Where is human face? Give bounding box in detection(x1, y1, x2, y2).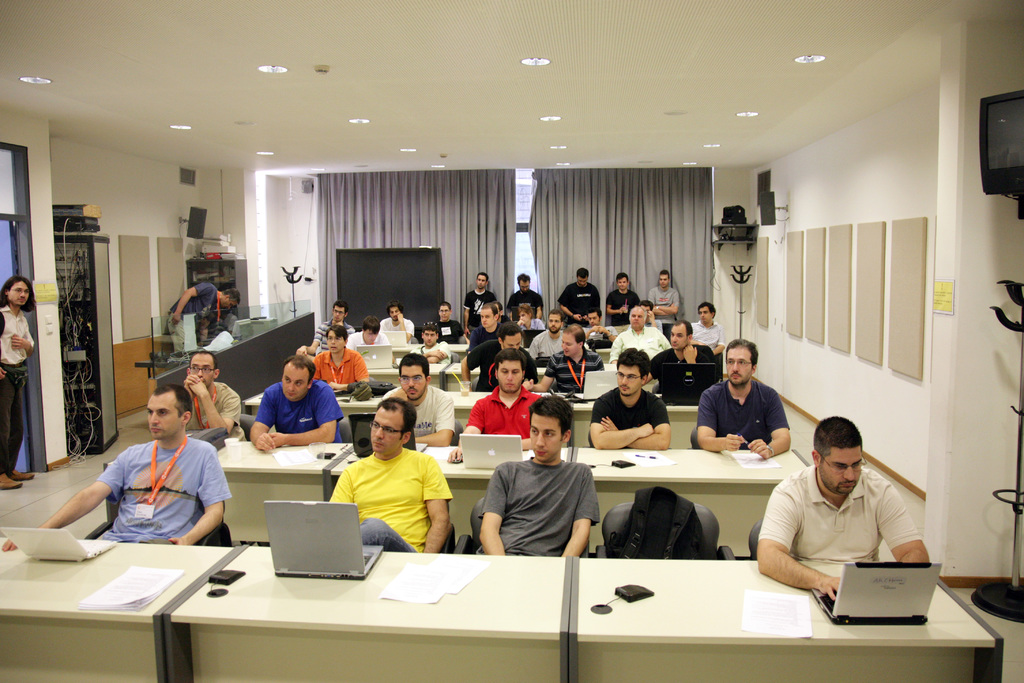
detection(441, 305, 448, 318).
